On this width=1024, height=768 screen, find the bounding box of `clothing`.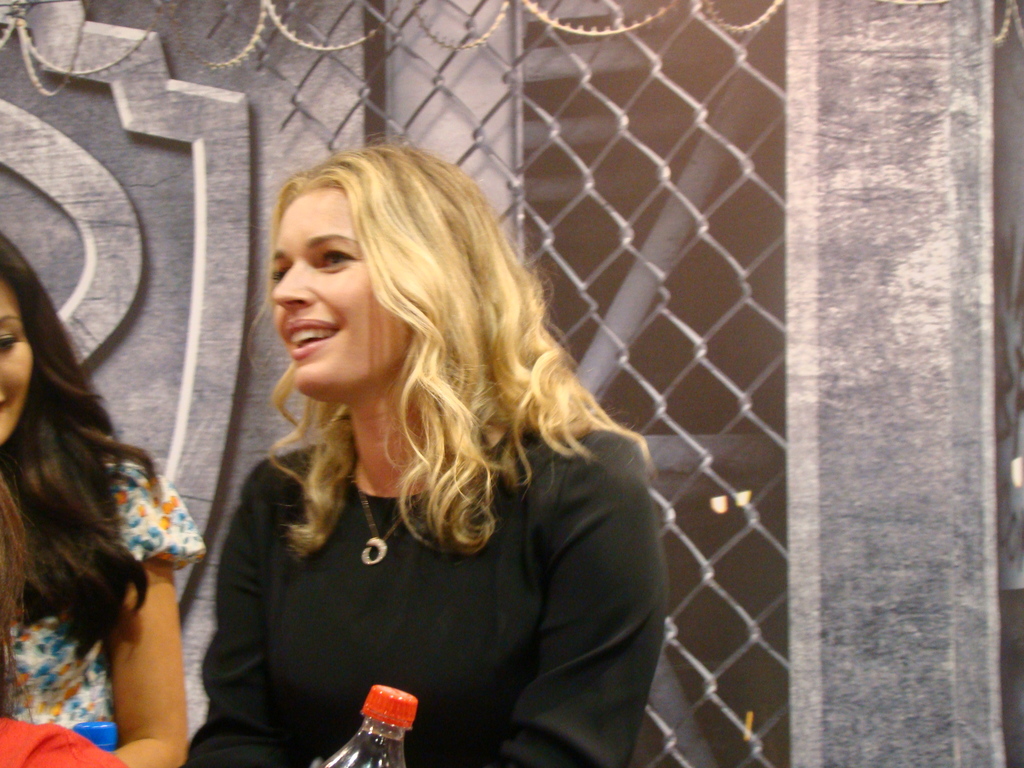
Bounding box: (7,456,211,767).
